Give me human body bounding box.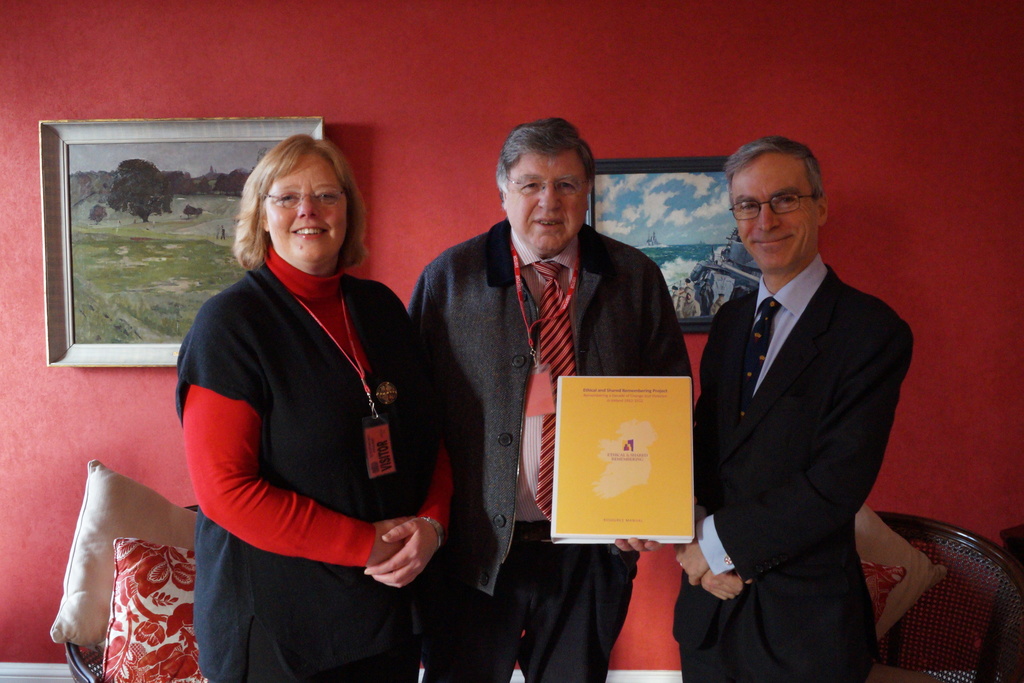
x1=174 y1=90 x2=436 y2=670.
